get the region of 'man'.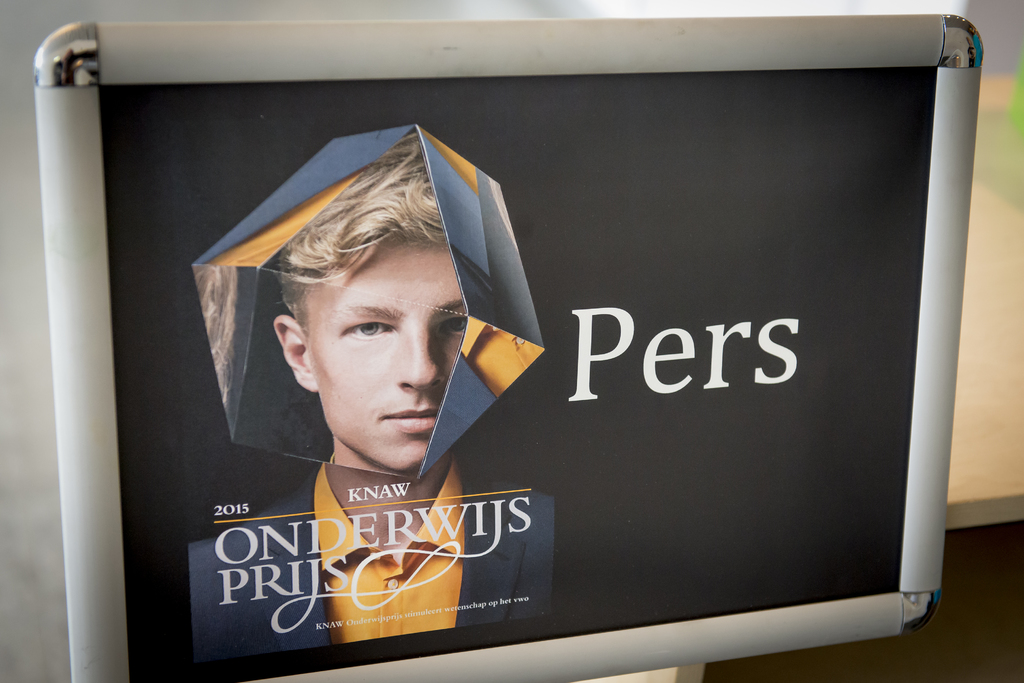
Rect(269, 122, 471, 470).
